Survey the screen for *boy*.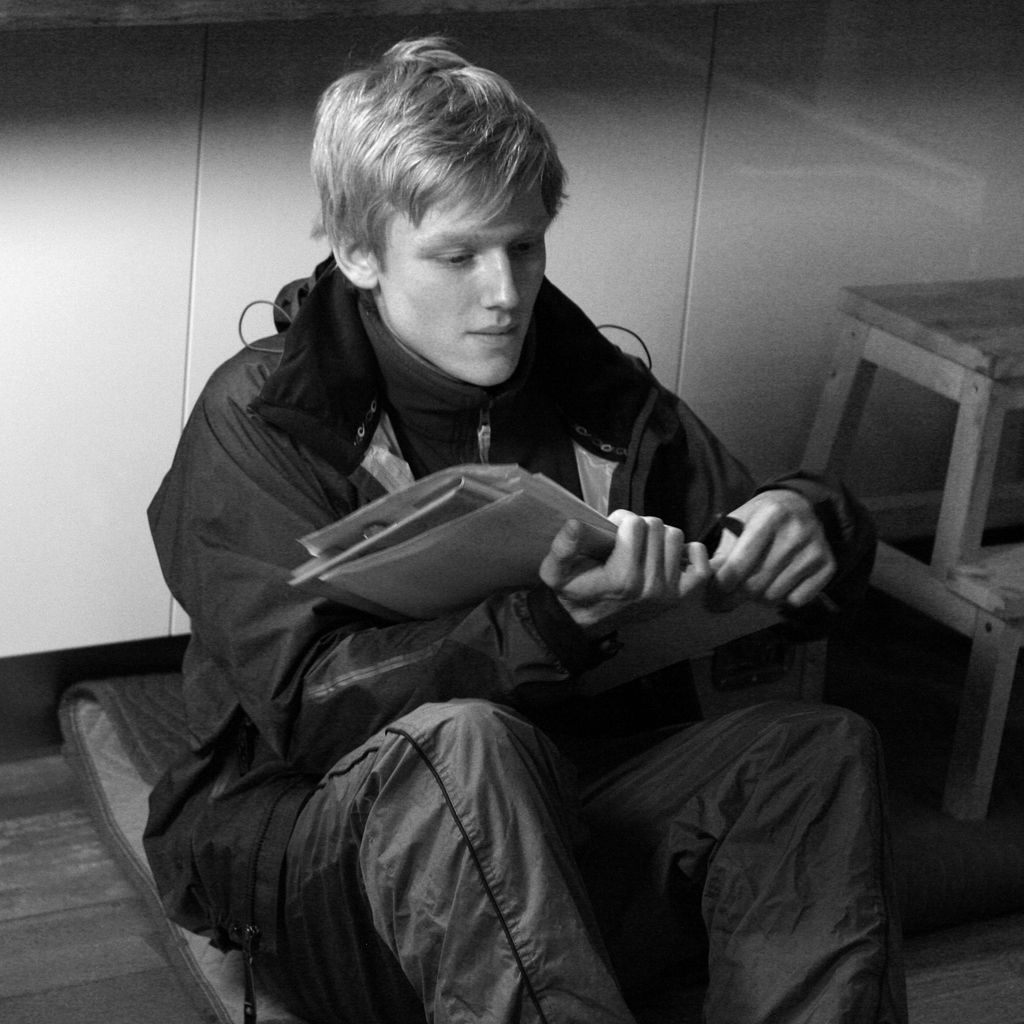
Survey found: detection(133, 26, 920, 1023).
